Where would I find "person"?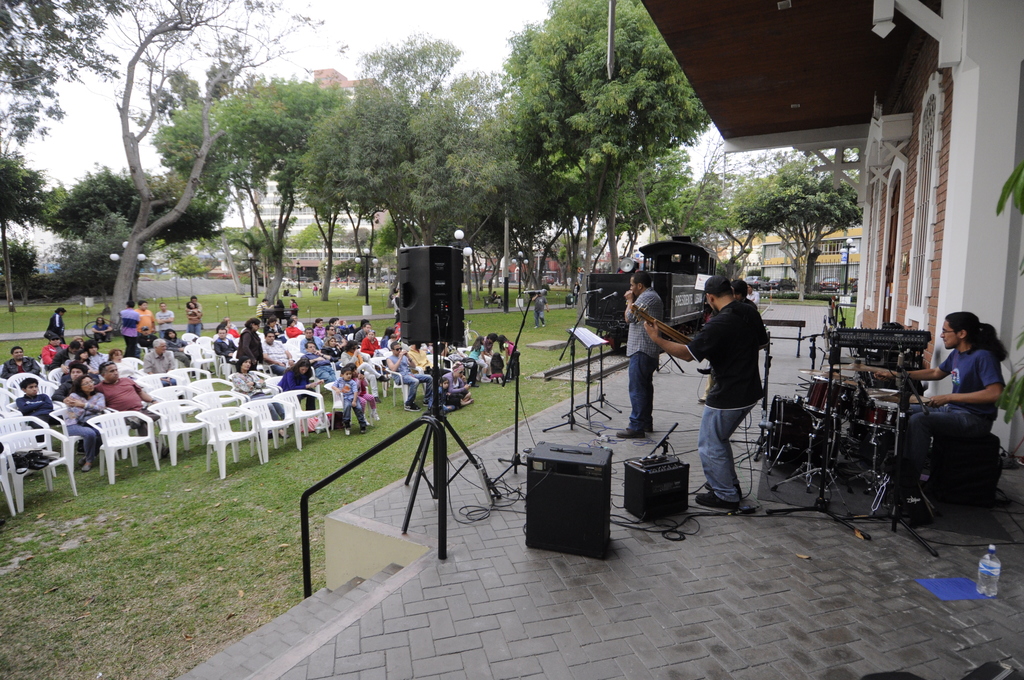
At bbox=[97, 357, 158, 441].
